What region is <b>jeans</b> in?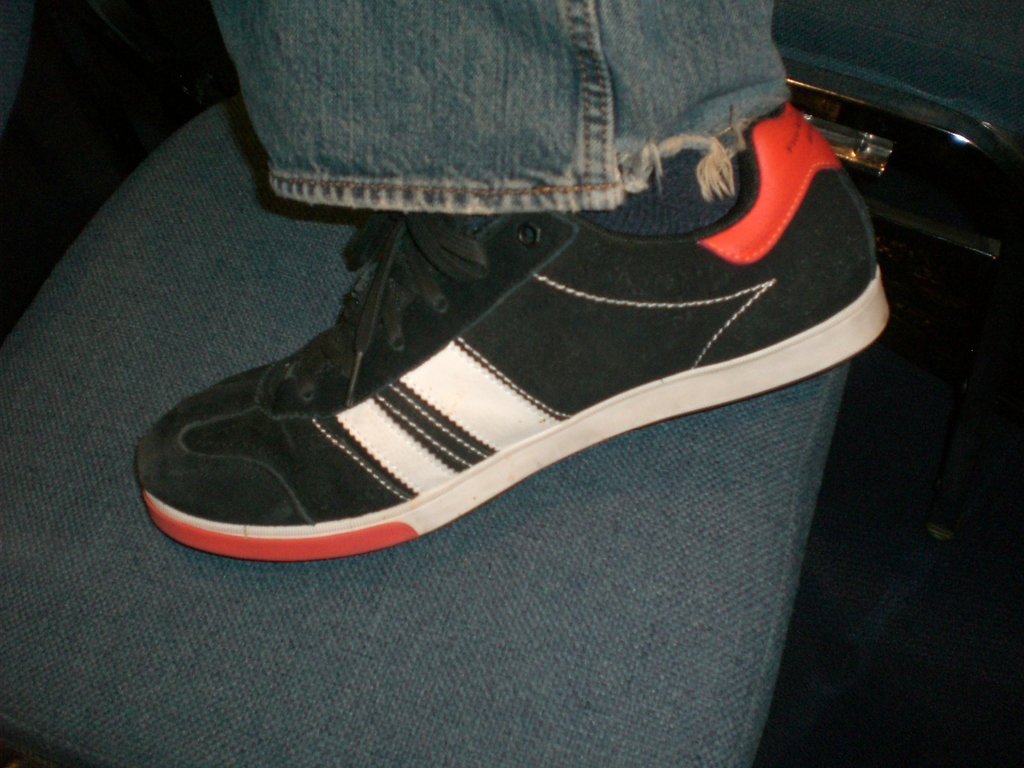
box=[255, 33, 699, 216].
